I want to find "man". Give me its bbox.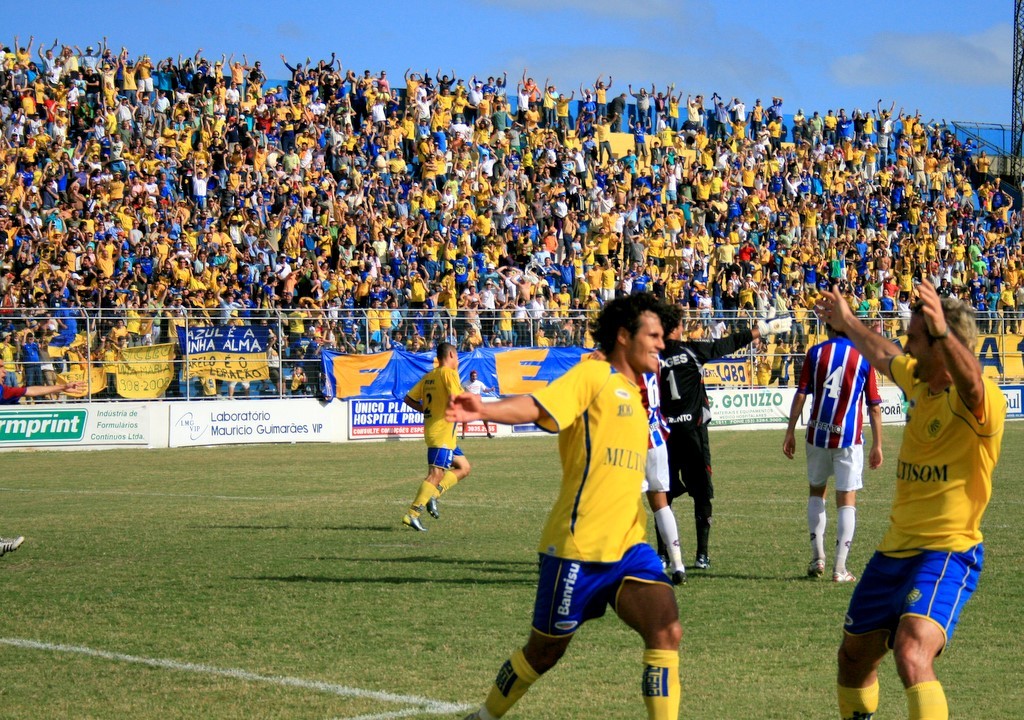
BBox(634, 369, 680, 583).
